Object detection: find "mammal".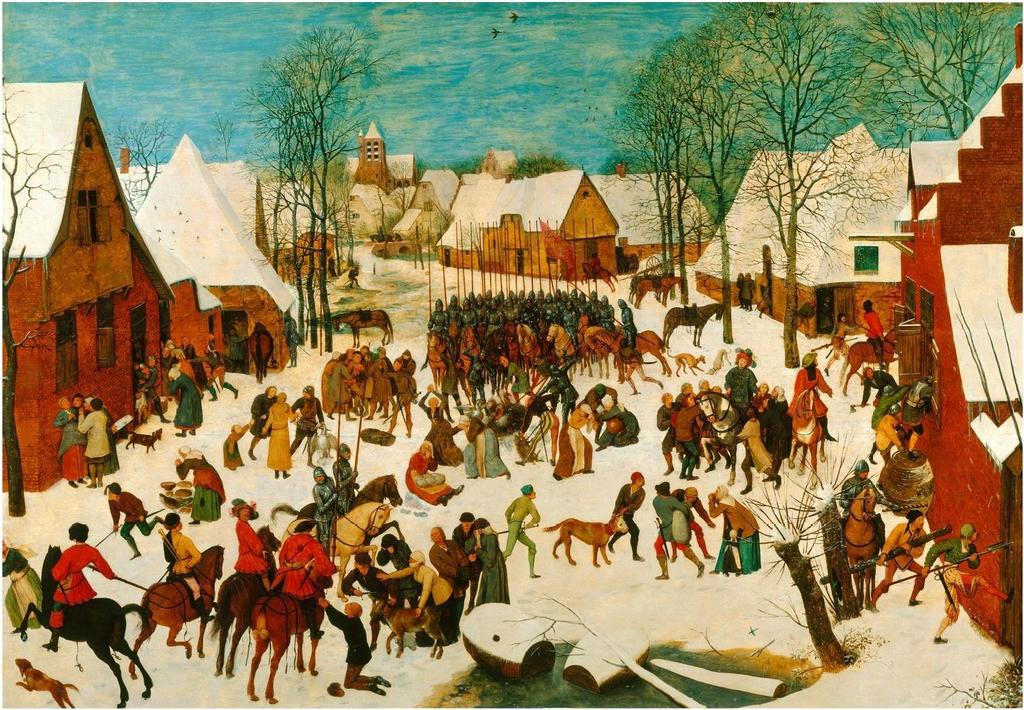
65, 388, 115, 493.
